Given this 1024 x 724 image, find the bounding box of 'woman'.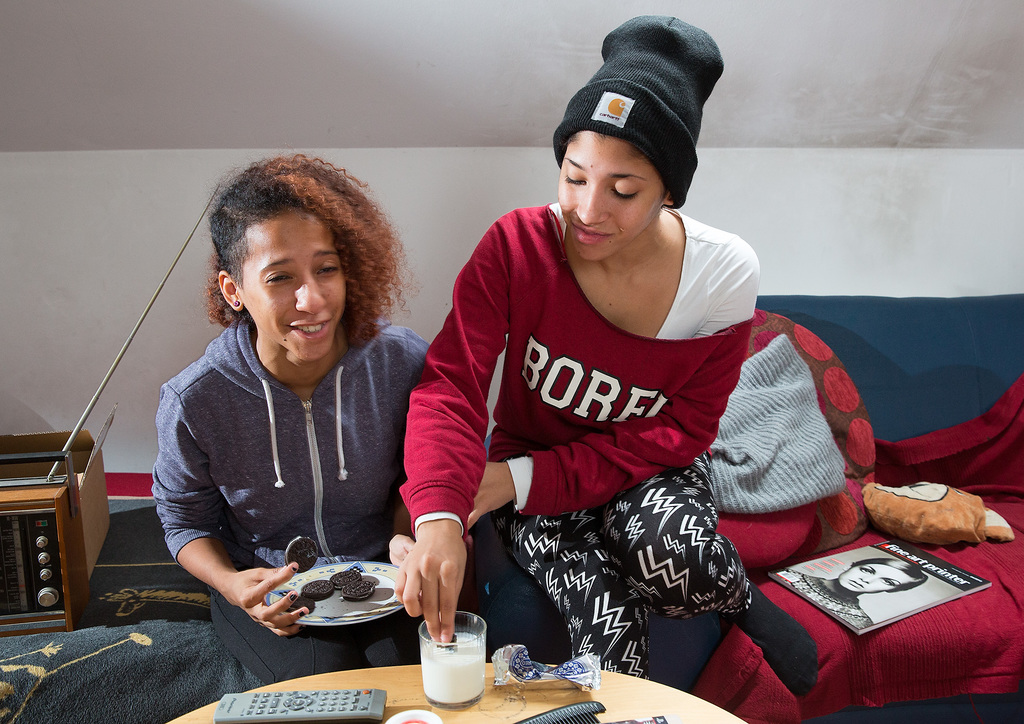
x1=383 y1=6 x2=766 y2=698.
